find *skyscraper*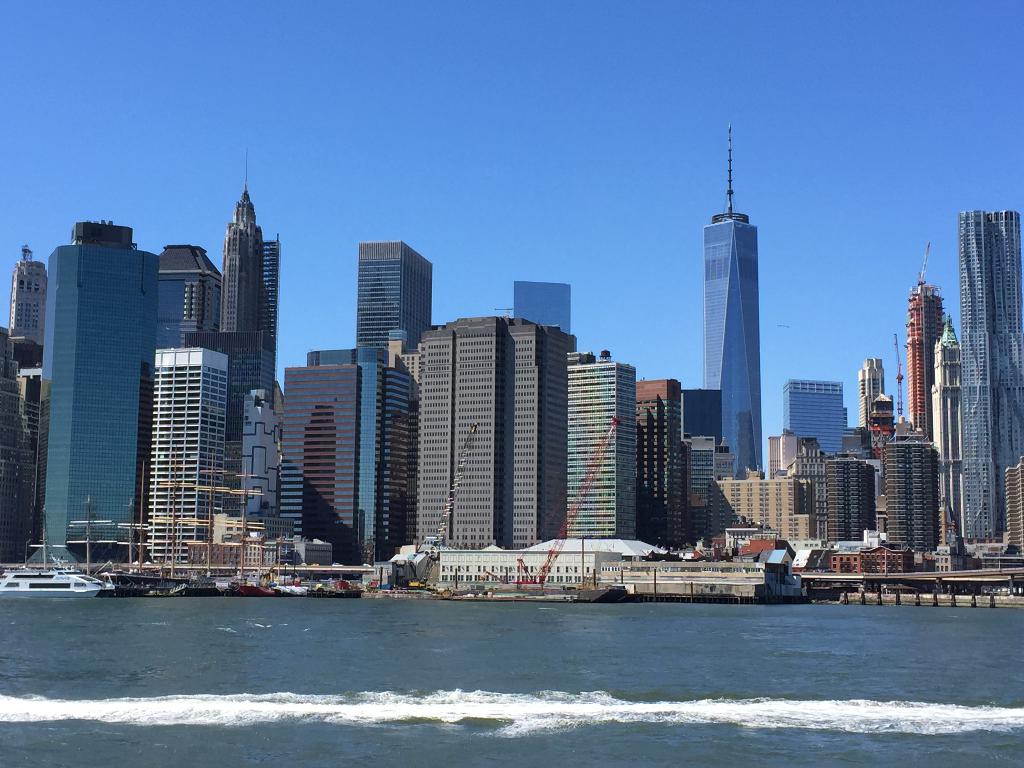
[512, 281, 572, 340]
